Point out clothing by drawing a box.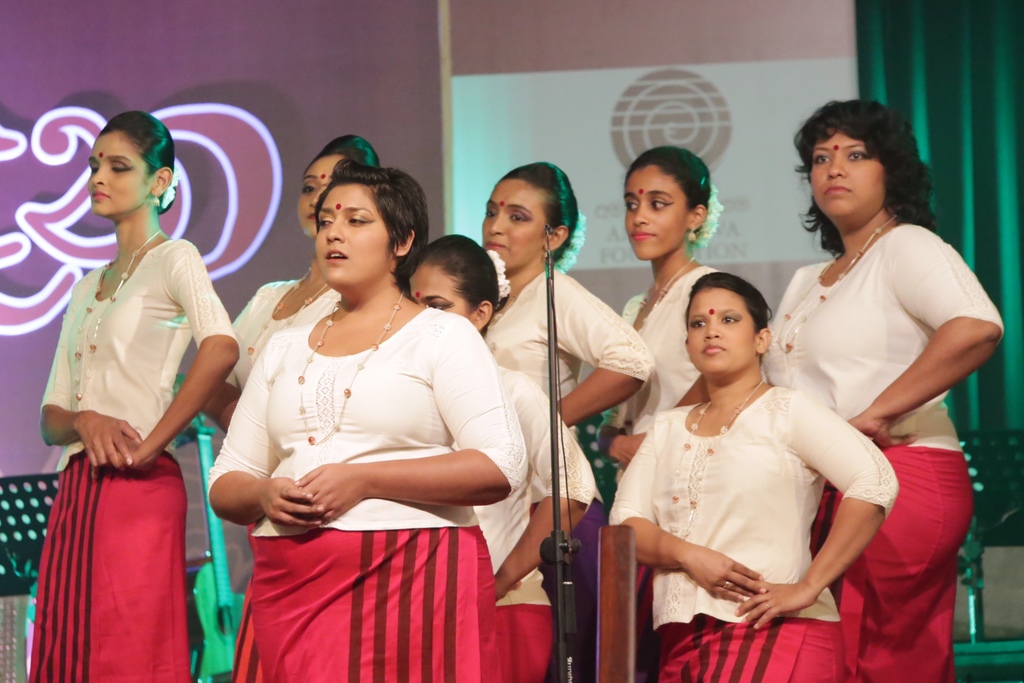
(469, 364, 596, 682).
